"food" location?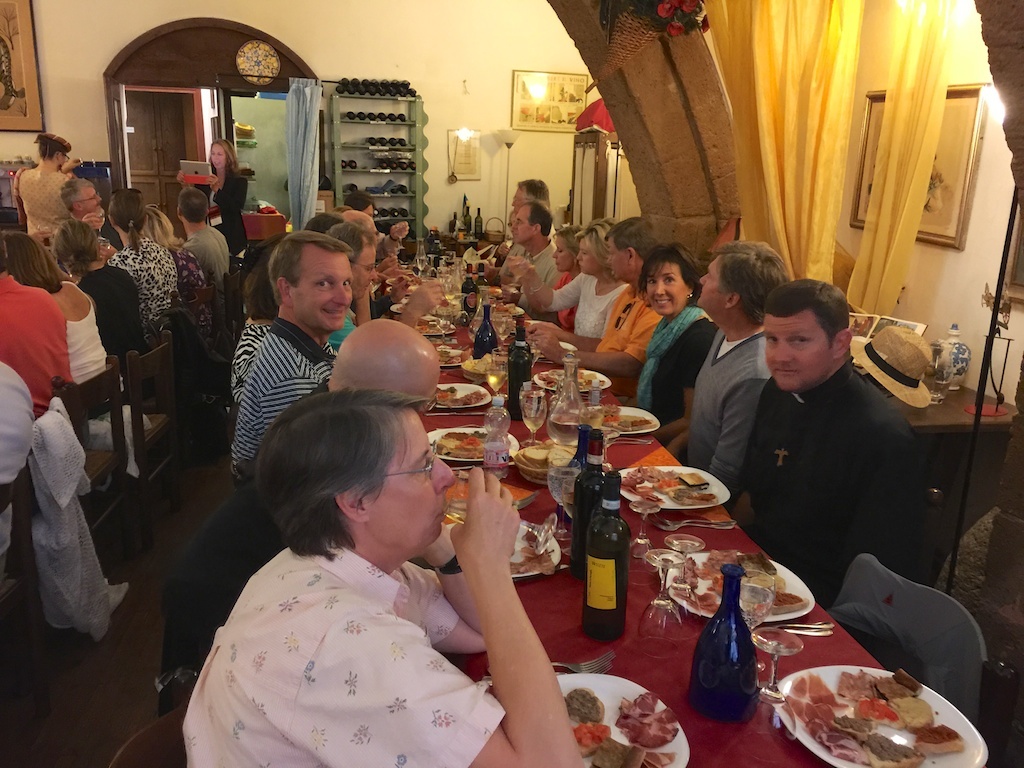
BBox(432, 384, 489, 407)
